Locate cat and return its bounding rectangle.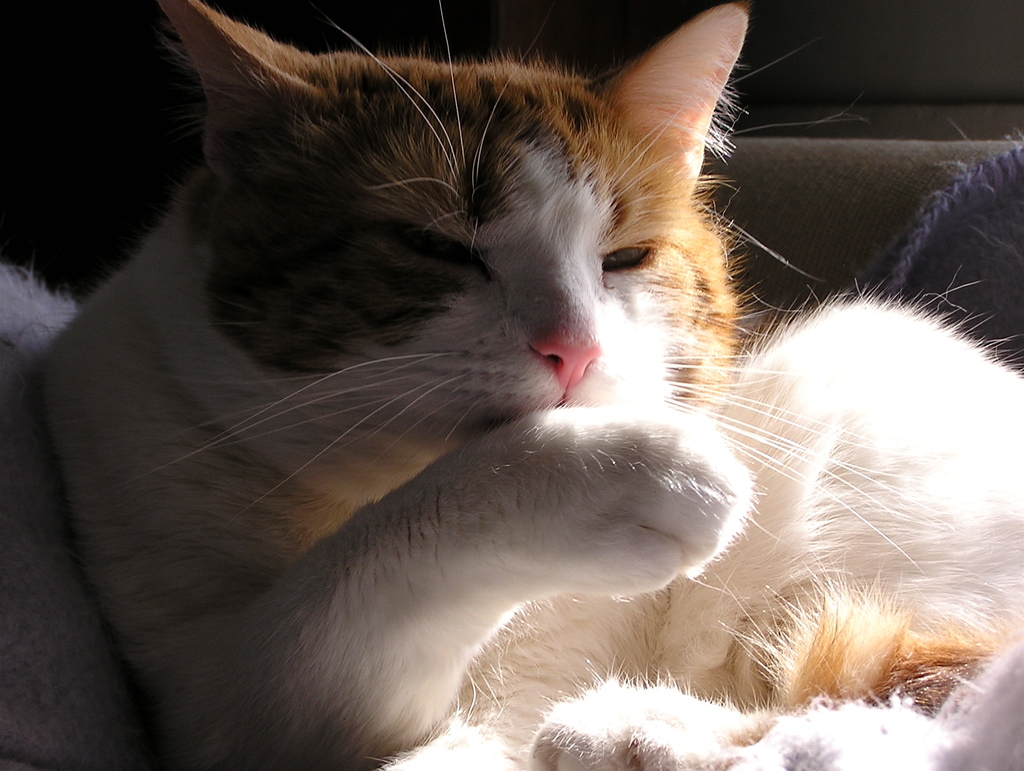
<bbox>0, 0, 1023, 770</bbox>.
